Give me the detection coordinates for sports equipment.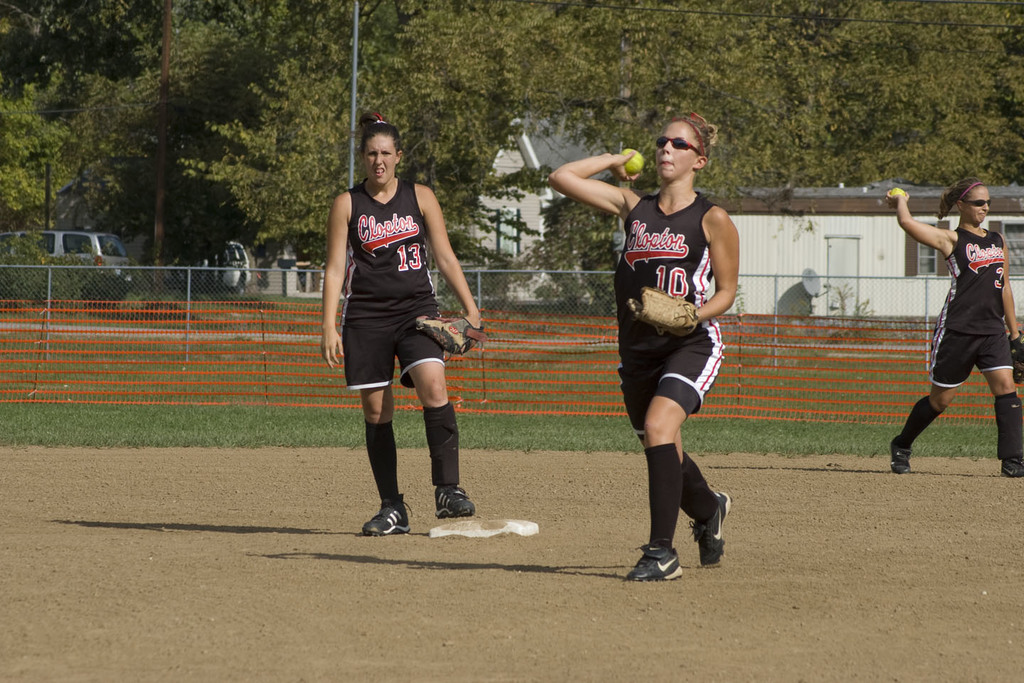
[x1=622, y1=150, x2=646, y2=179].
